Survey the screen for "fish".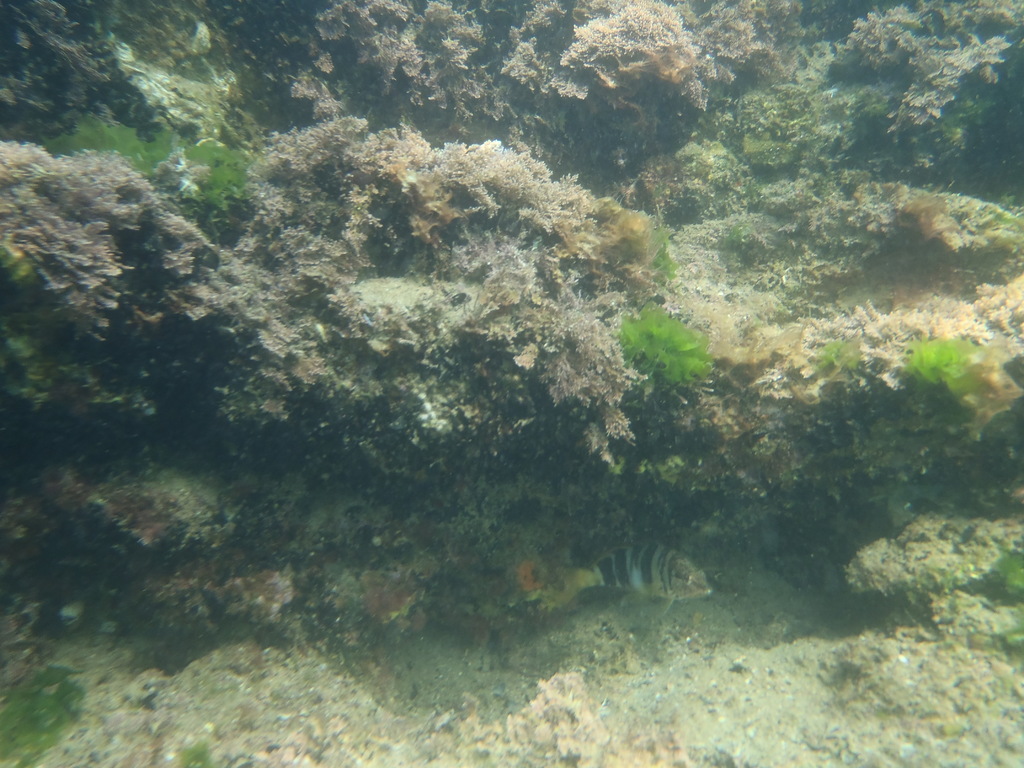
Survey found: x1=544, y1=532, x2=712, y2=602.
